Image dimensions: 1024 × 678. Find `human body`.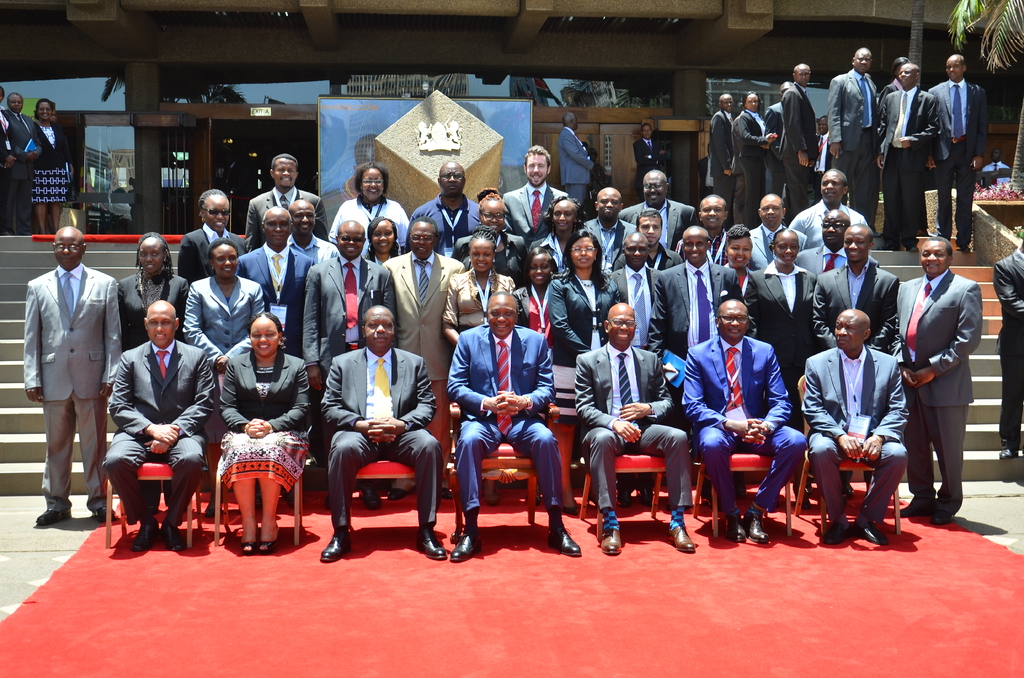
Rect(28, 127, 68, 205).
